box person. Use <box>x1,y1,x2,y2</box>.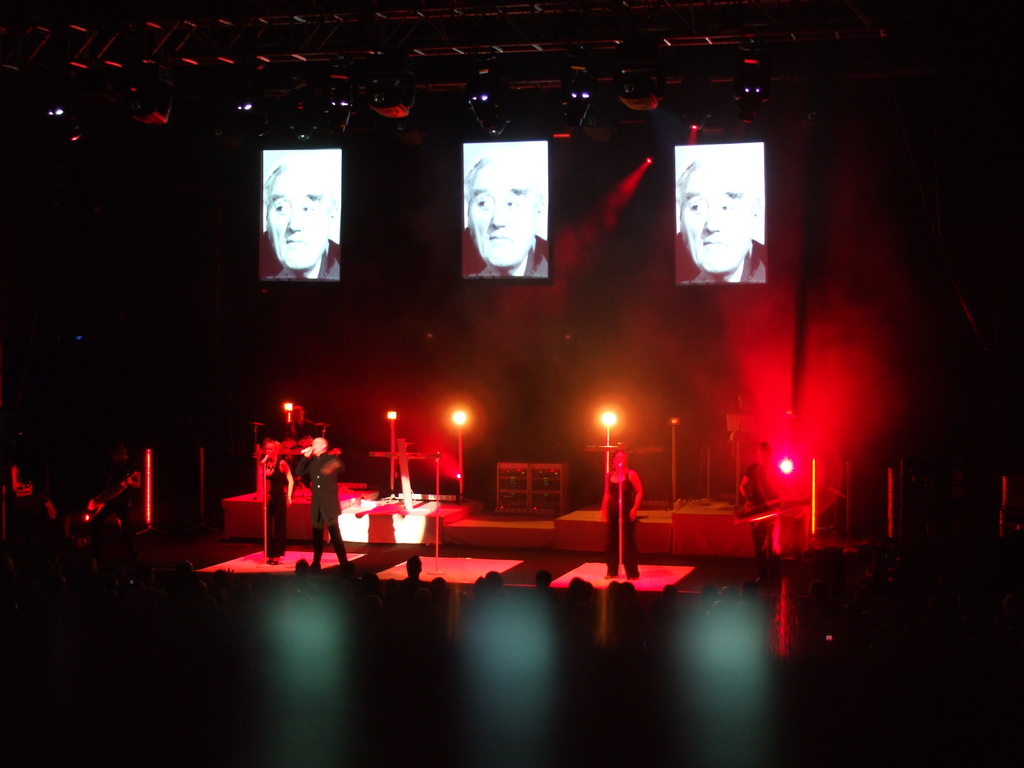
<box>257,155,340,280</box>.
